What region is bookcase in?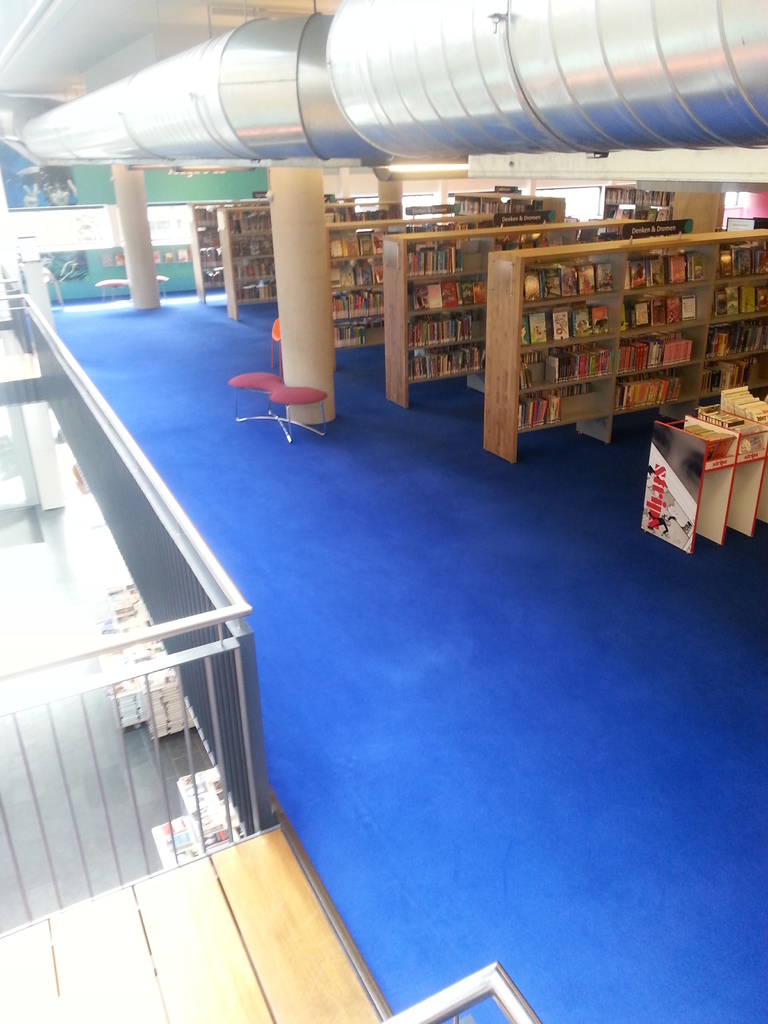
region(637, 384, 767, 557).
